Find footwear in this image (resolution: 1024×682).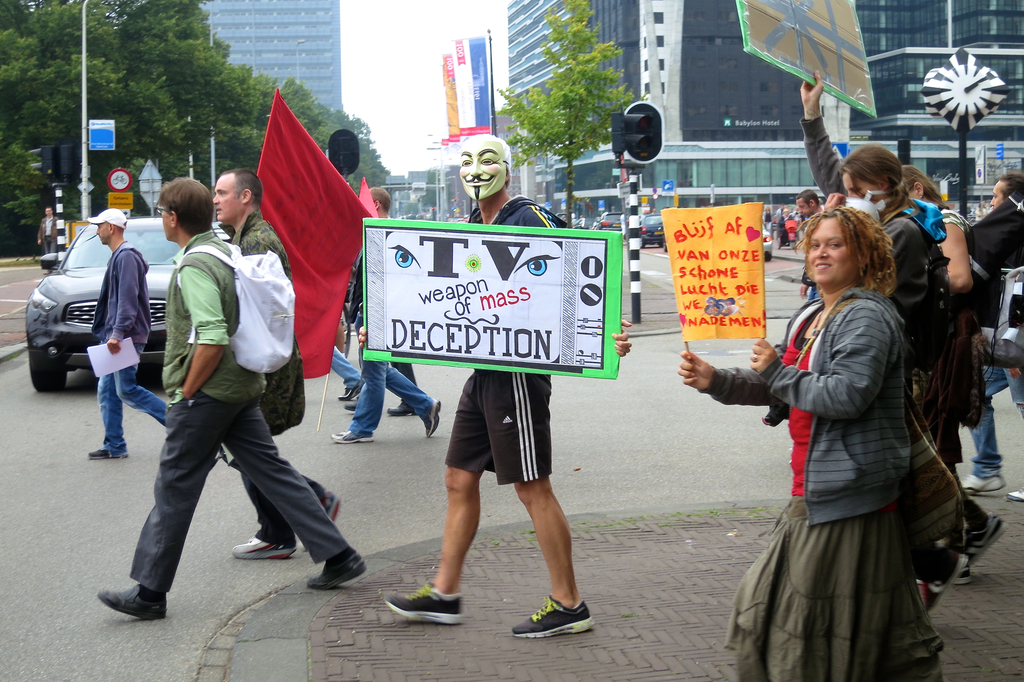
89,443,125,457.
